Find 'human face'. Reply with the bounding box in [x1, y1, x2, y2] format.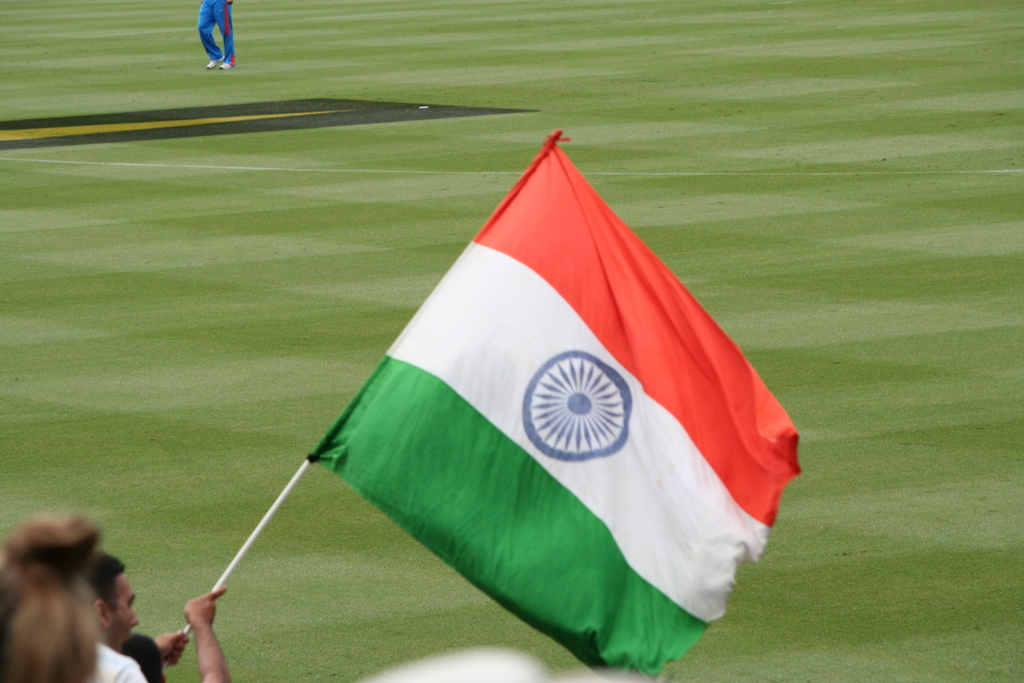
[110, 572, 140, 641].
